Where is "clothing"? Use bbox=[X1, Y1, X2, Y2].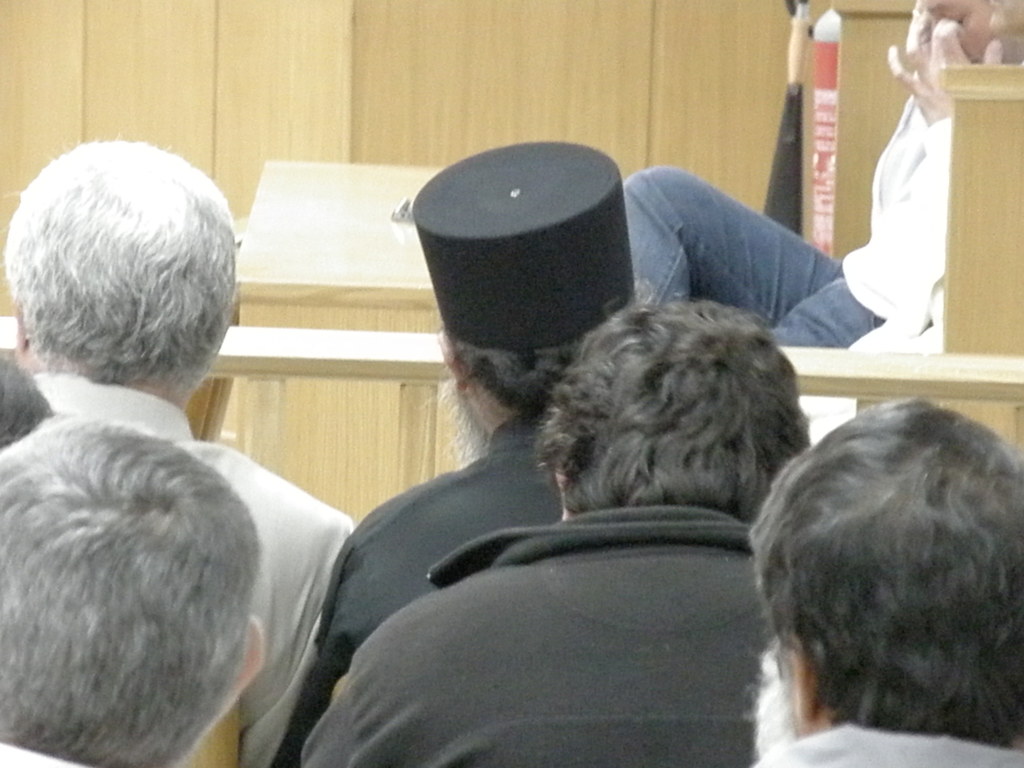
bbox=[0, 752, 120, 767].
